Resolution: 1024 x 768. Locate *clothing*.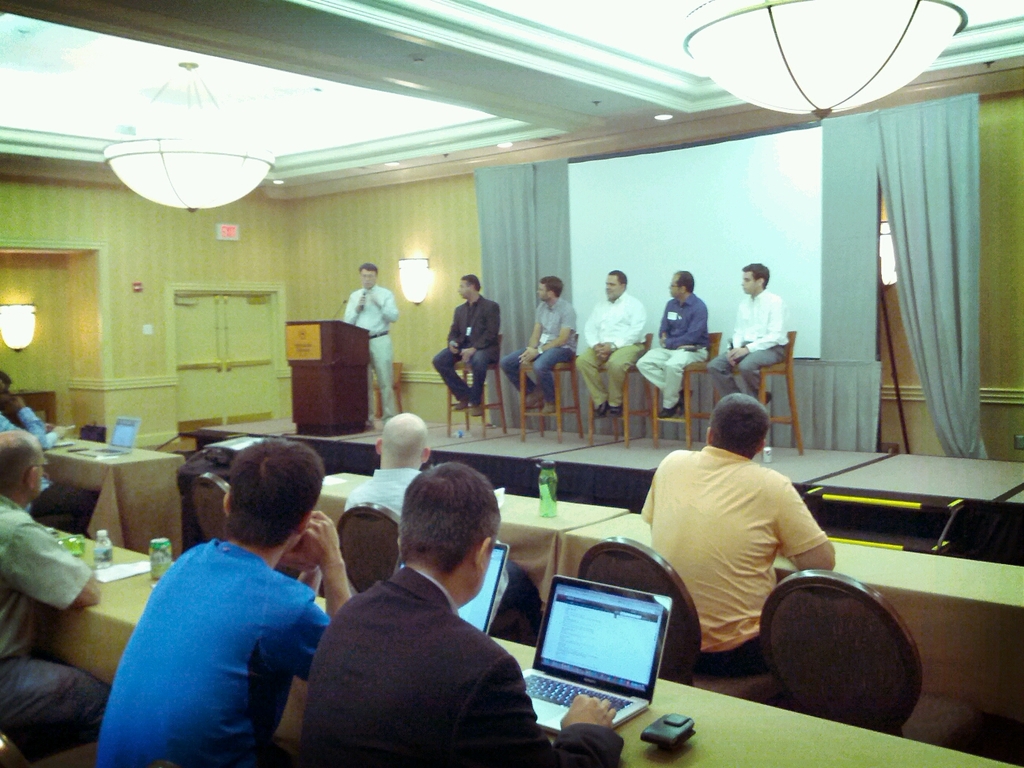
(x1=115, y1=503, x2=340, y2=767).
